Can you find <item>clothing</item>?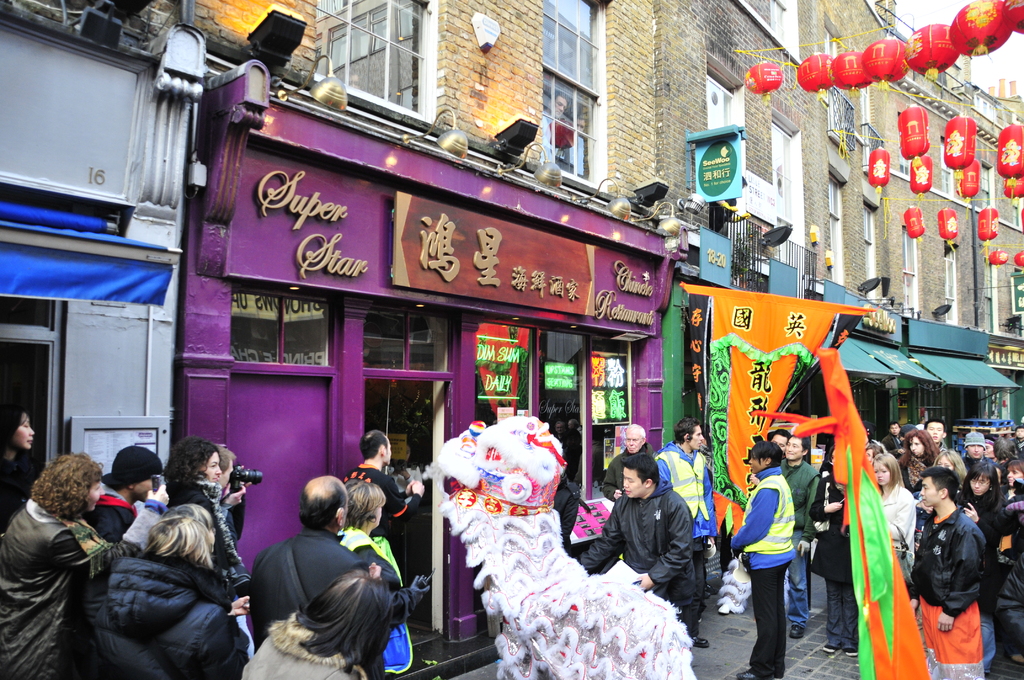
Yes, bounding box: (left=726, top=468, right=797, bottom=676).
